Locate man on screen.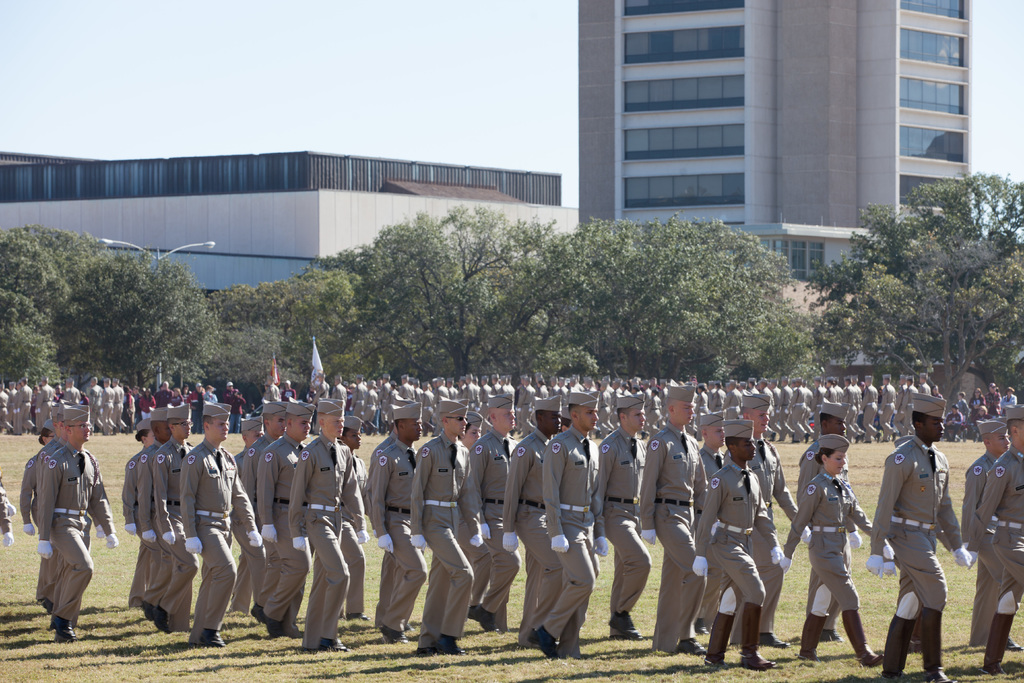
On screen at <box>17,405,100,648</box>.
